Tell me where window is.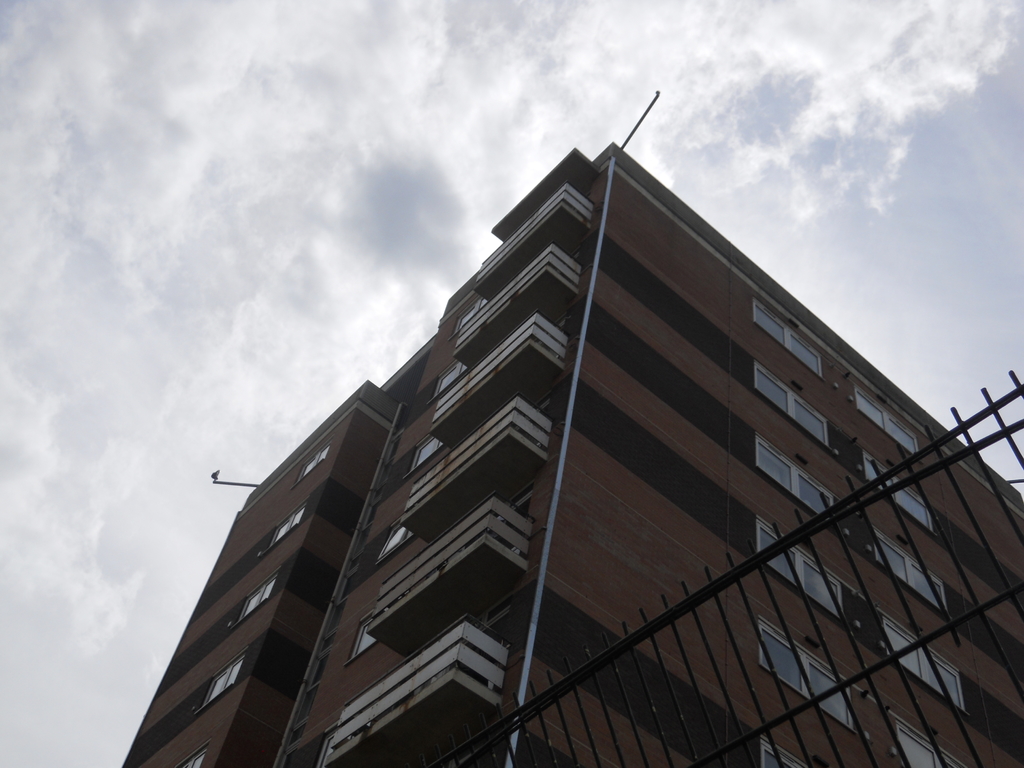
window is at box=[321, 709, 360, 767].
